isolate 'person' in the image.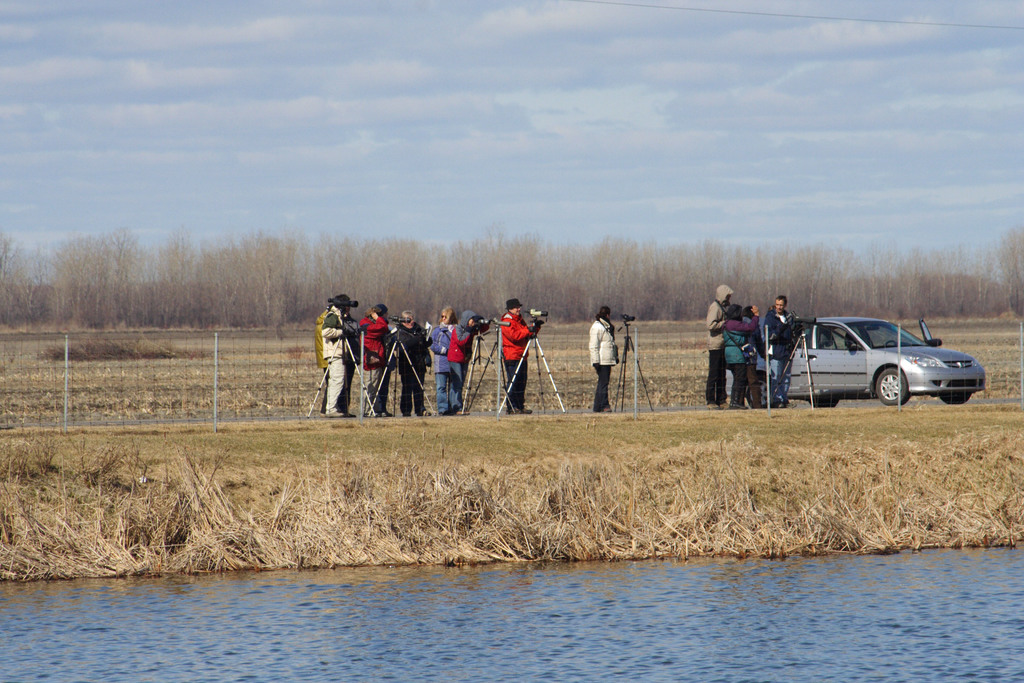
Isolated region: box=[450, 304, 493, 415].
